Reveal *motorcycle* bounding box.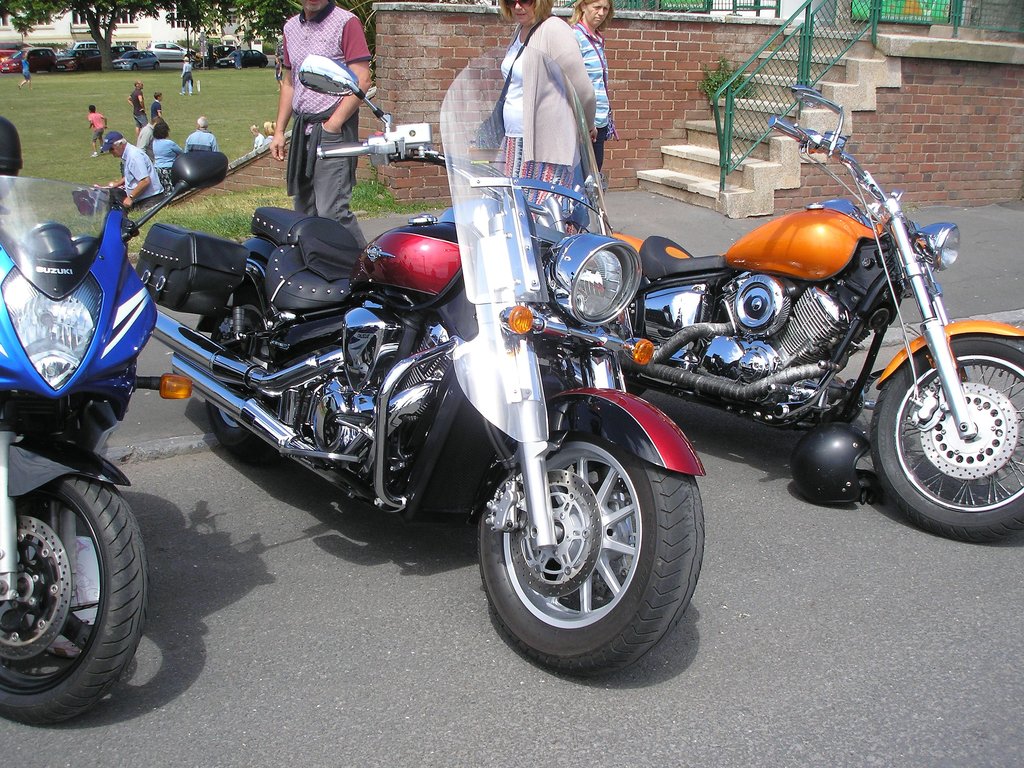
Revealed: 138,39,698,683.
